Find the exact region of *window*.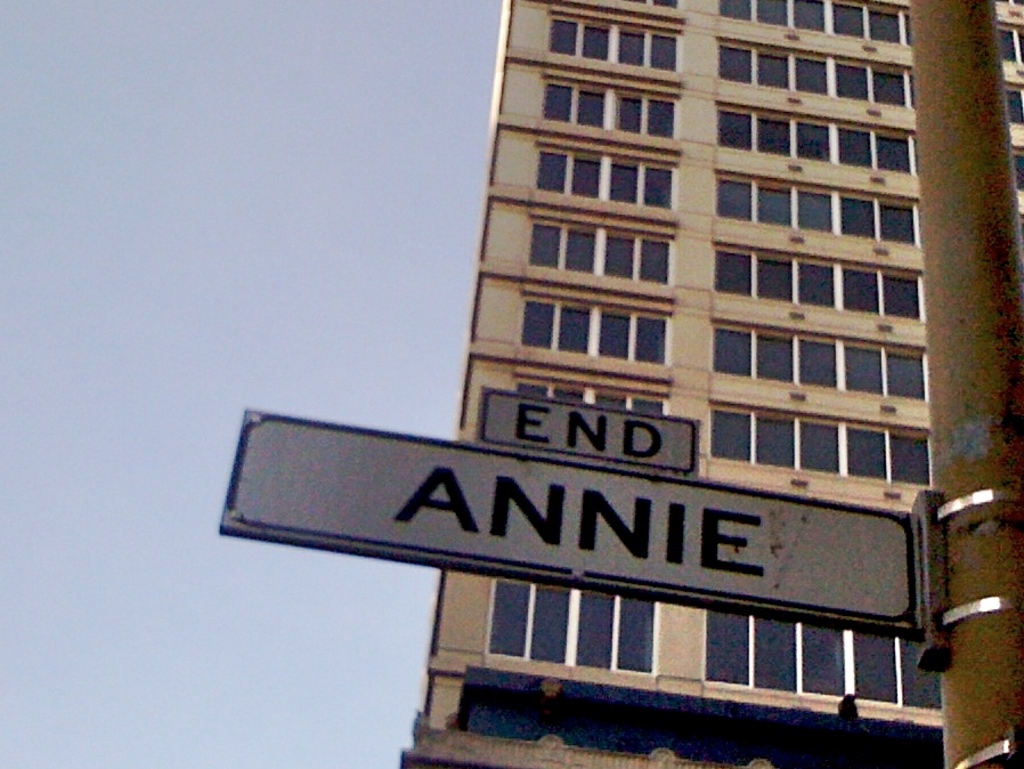
Exact region: [835,65,871,104].
